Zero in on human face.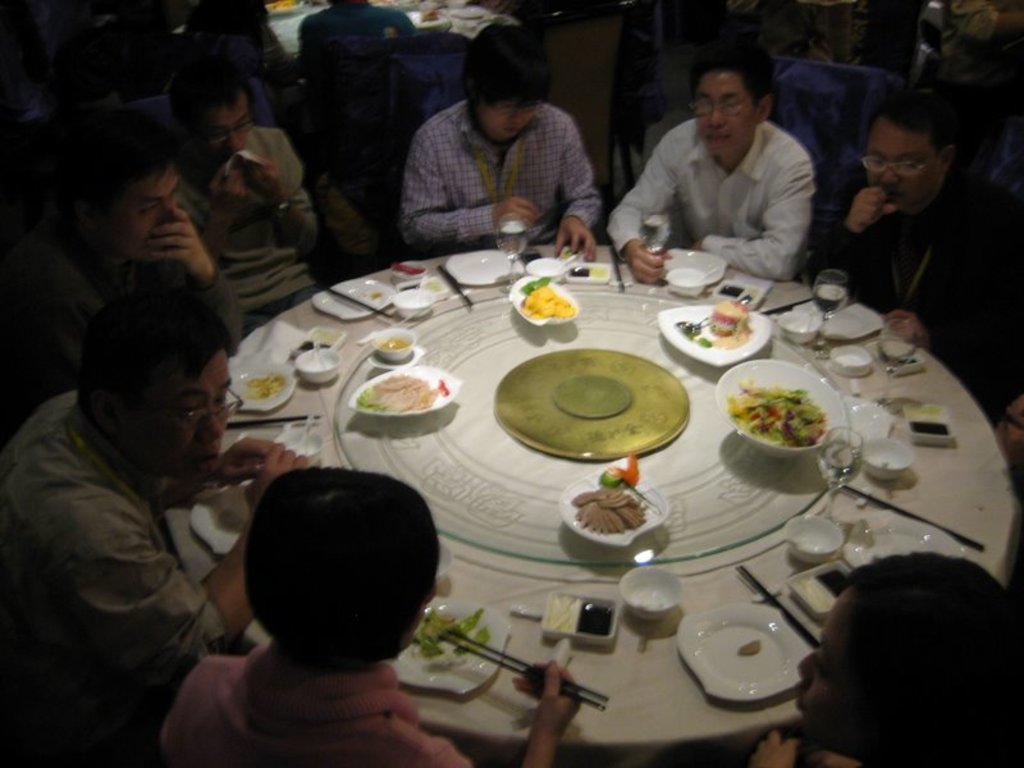
Zeroed in: left=476, top=93, right=543, bottom=138.
